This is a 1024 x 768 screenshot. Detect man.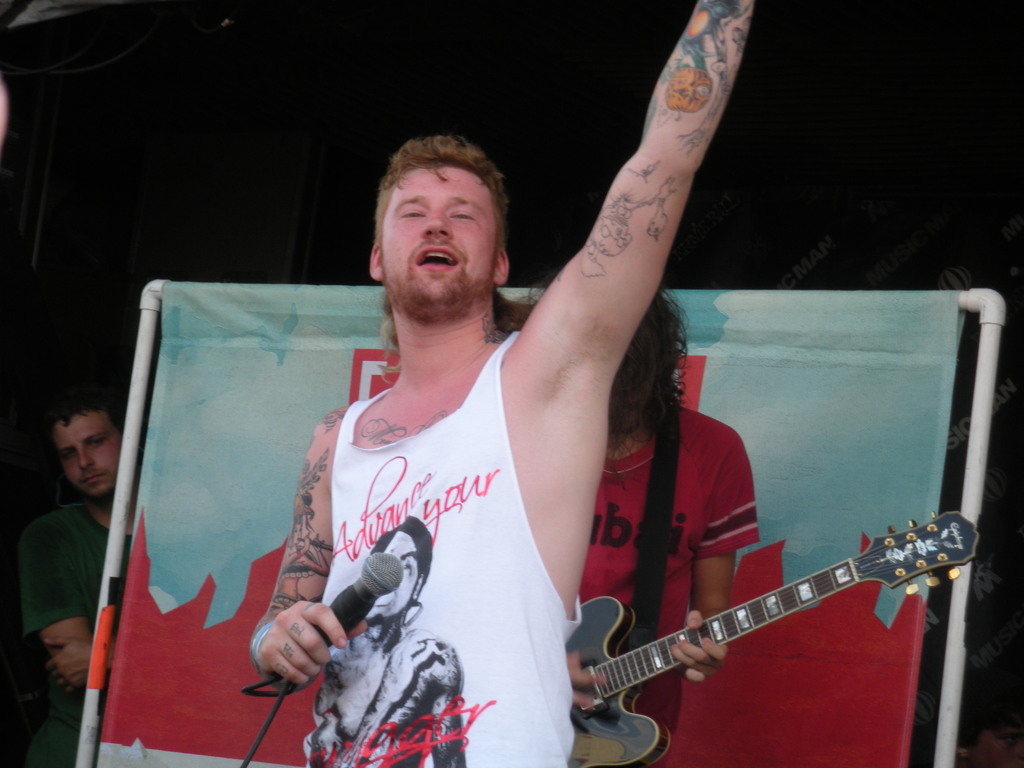
(248, 0, 755, 767).
